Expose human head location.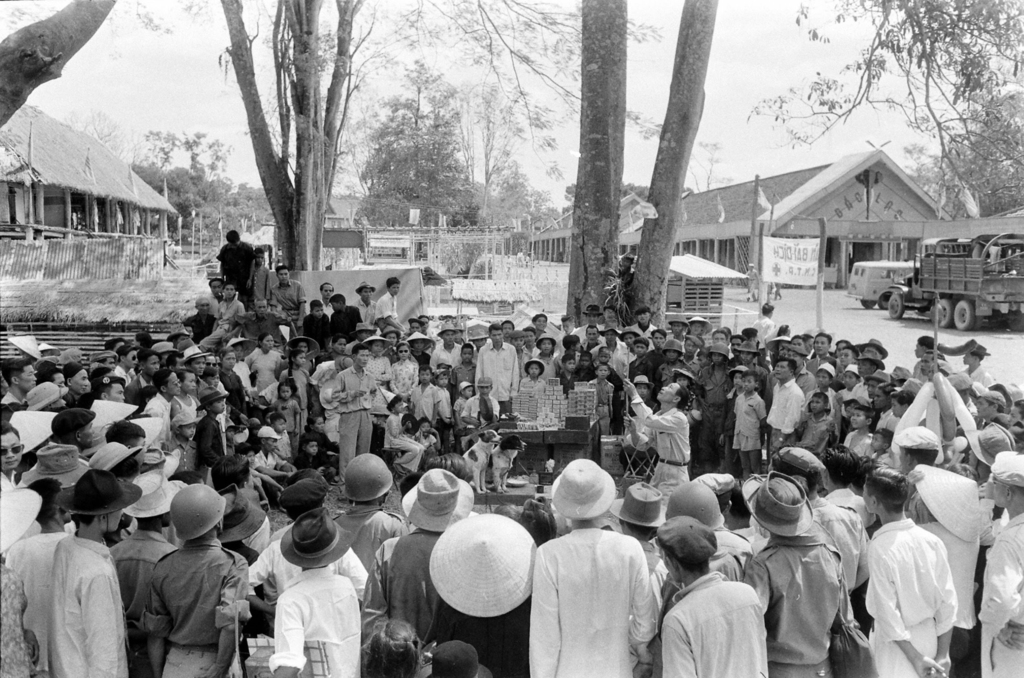
Exposed at (left=172, top=412, right=197, bottom=439).
